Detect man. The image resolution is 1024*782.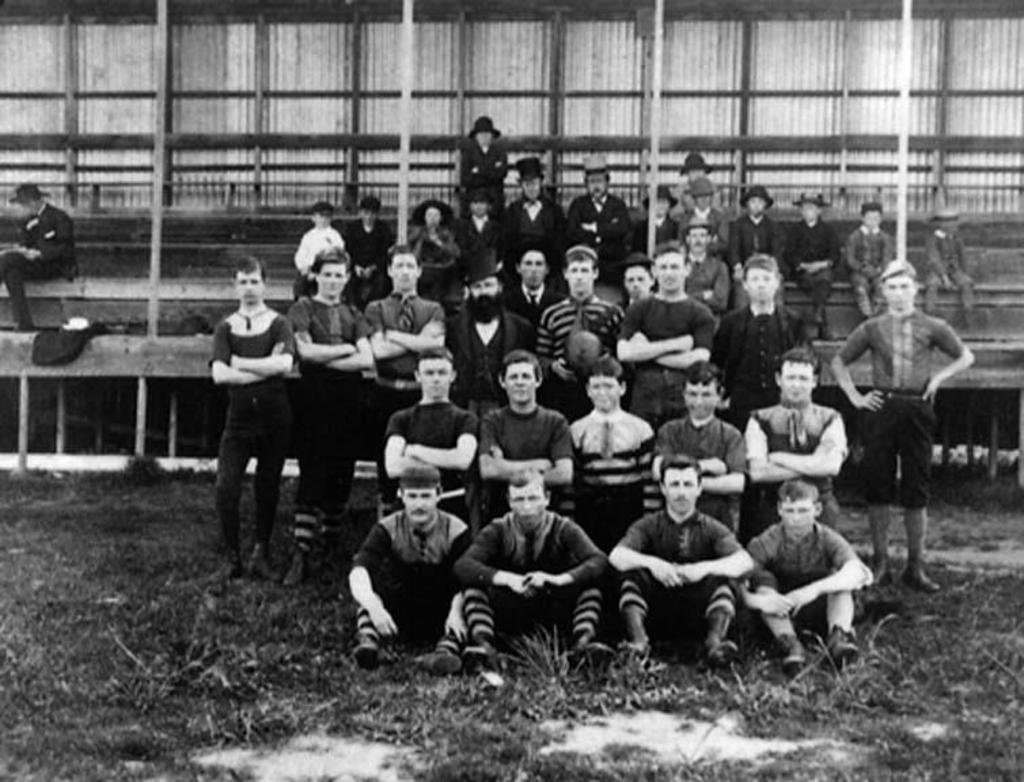
[670, 181, 723, 254].
